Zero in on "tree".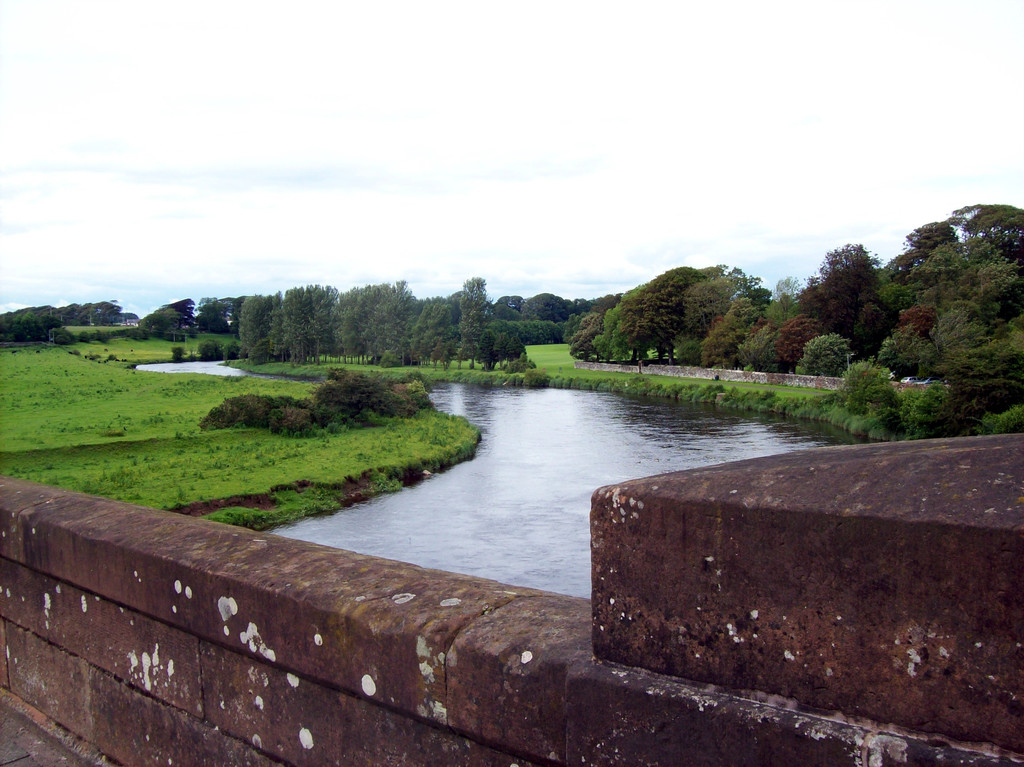
Zeroed in: (779,308,824,367).
